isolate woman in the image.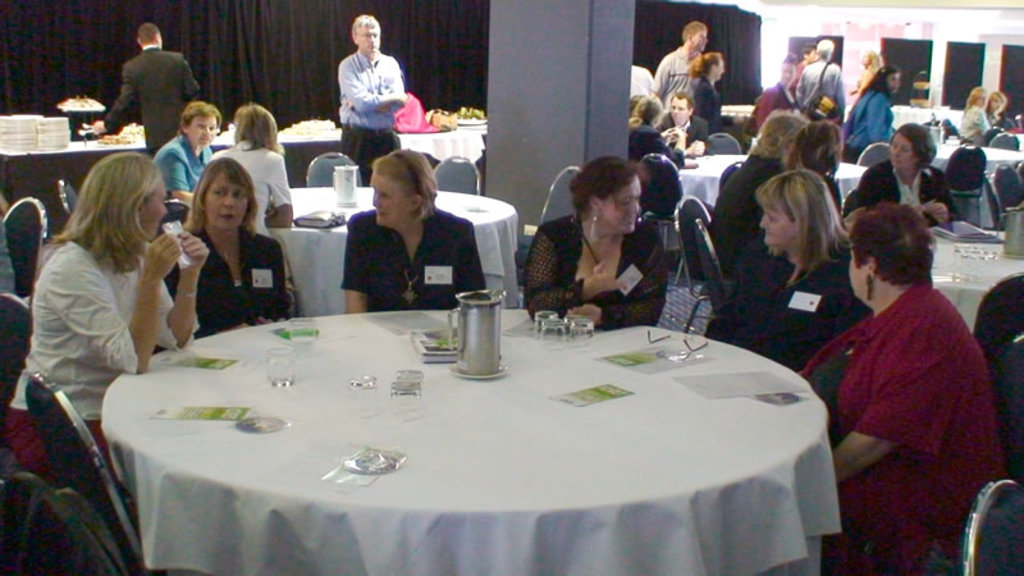
Isolated region: locate(704, 174, 852, 378).
